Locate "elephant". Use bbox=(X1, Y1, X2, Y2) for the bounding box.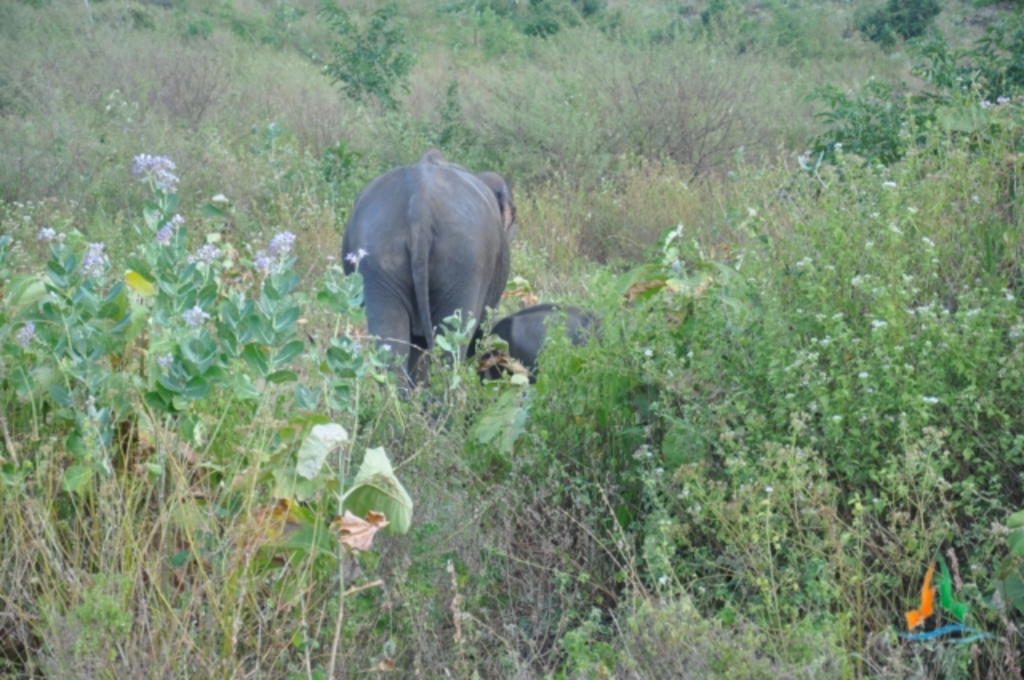
bbox=(341, 165, 518, 394).
